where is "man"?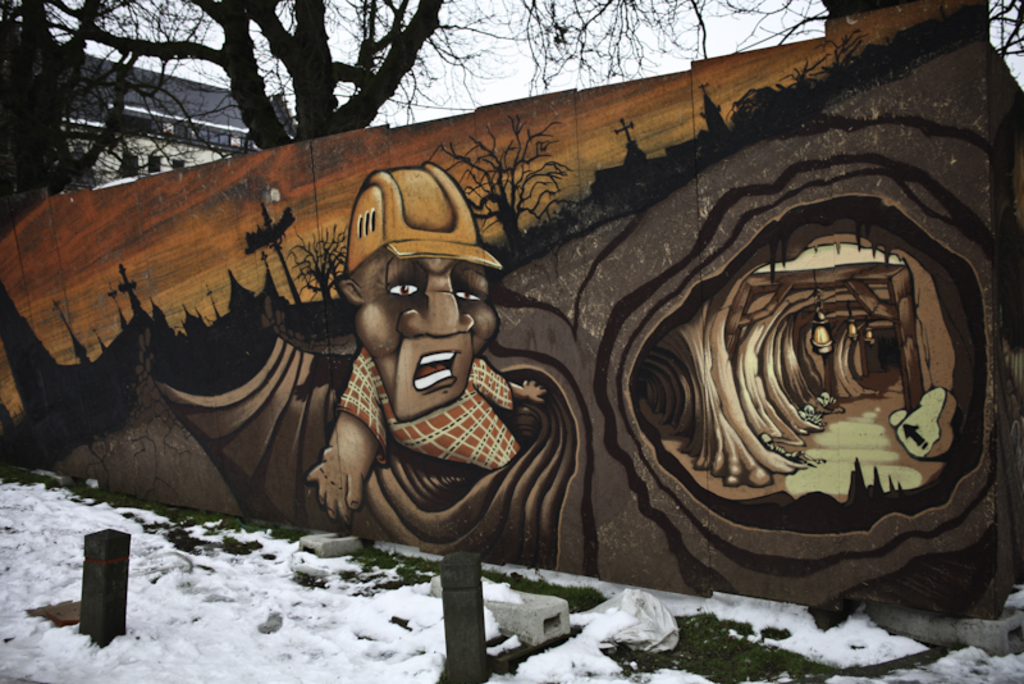
bbox(270, 155, 554, 584).
